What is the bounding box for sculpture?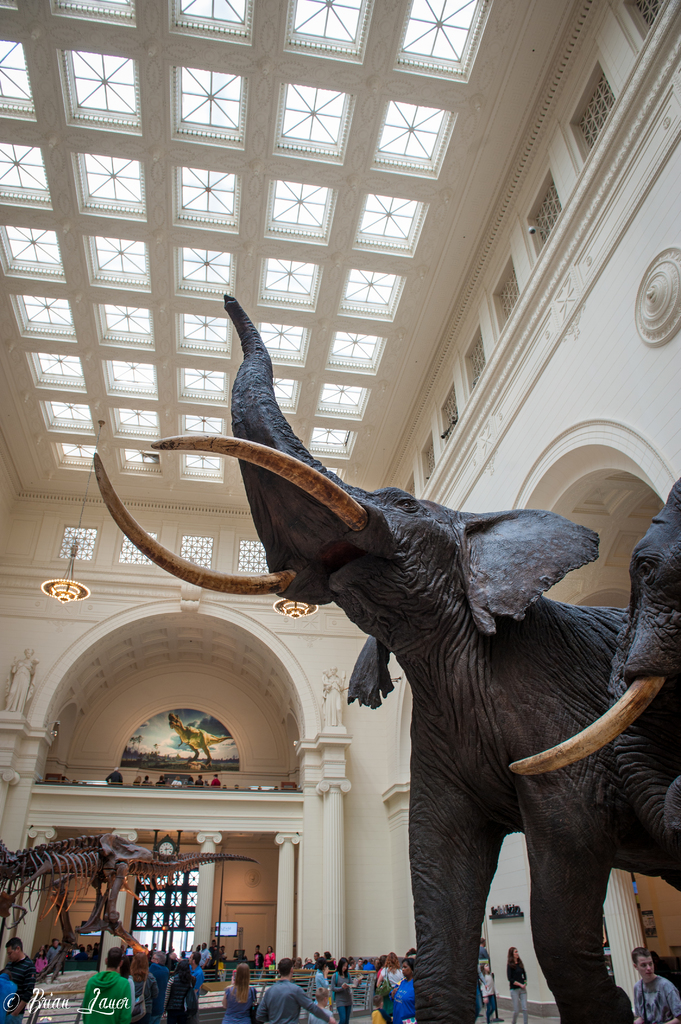
[507, 474, 680, 869].
